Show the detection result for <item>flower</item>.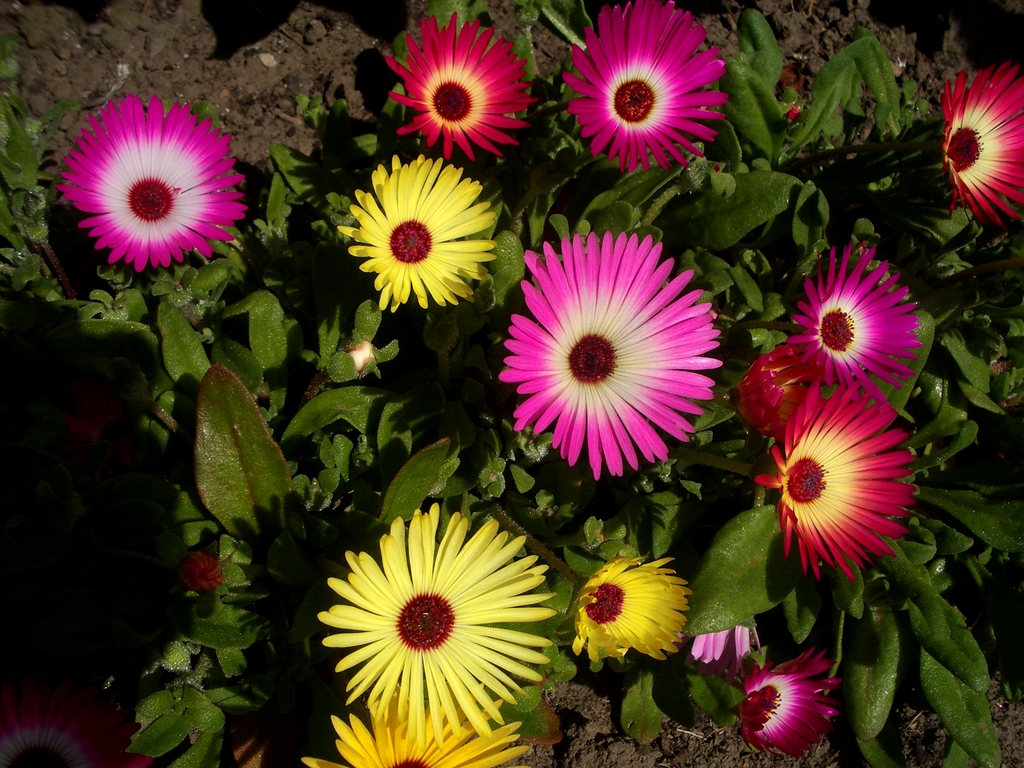
{"x1": 785, "y1": 242, "x2": 925, "y2": 399}.
